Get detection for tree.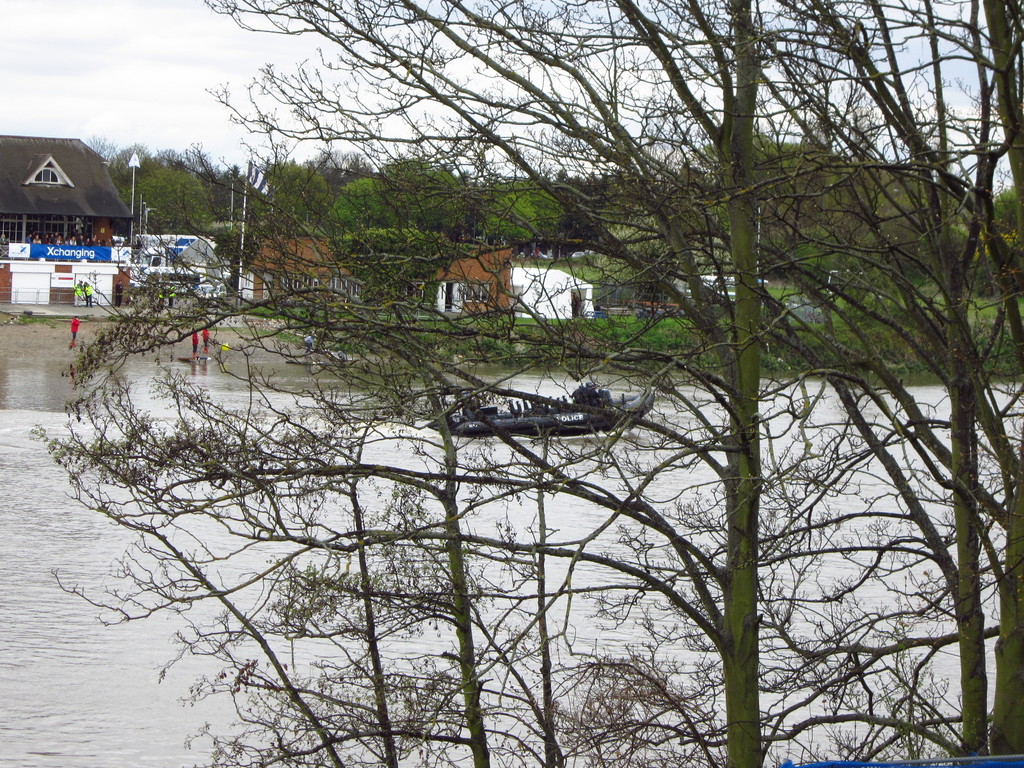
Detection: 127/173/213/240.
